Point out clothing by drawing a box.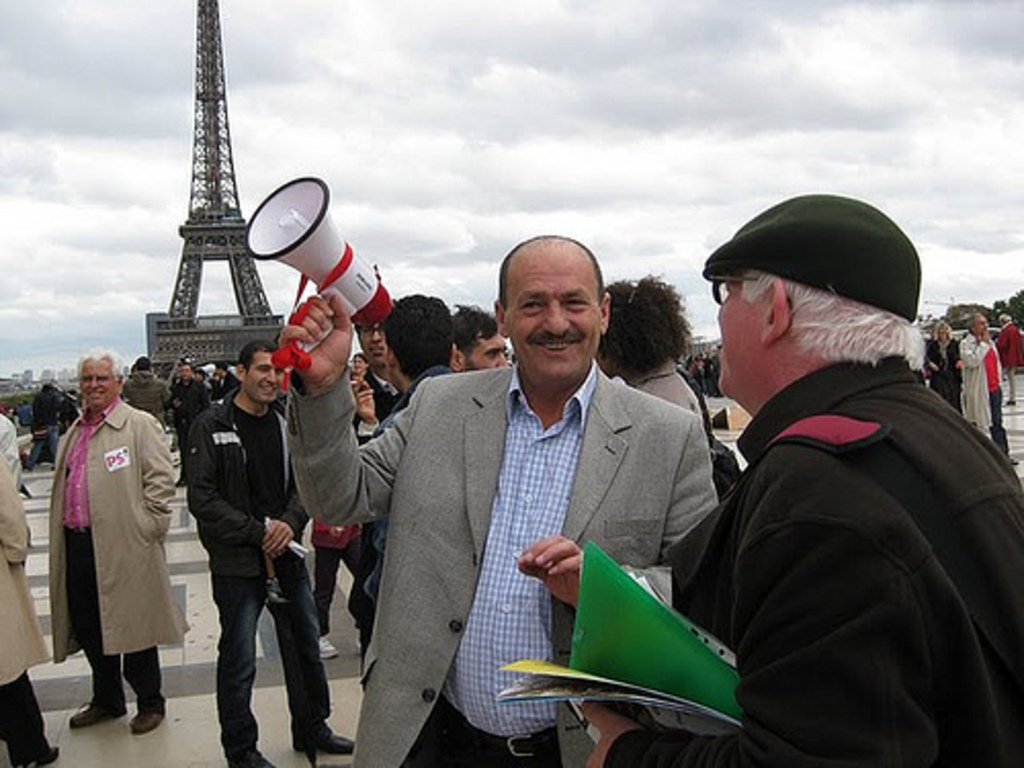
l=186, t=381, r=332, b=766.
